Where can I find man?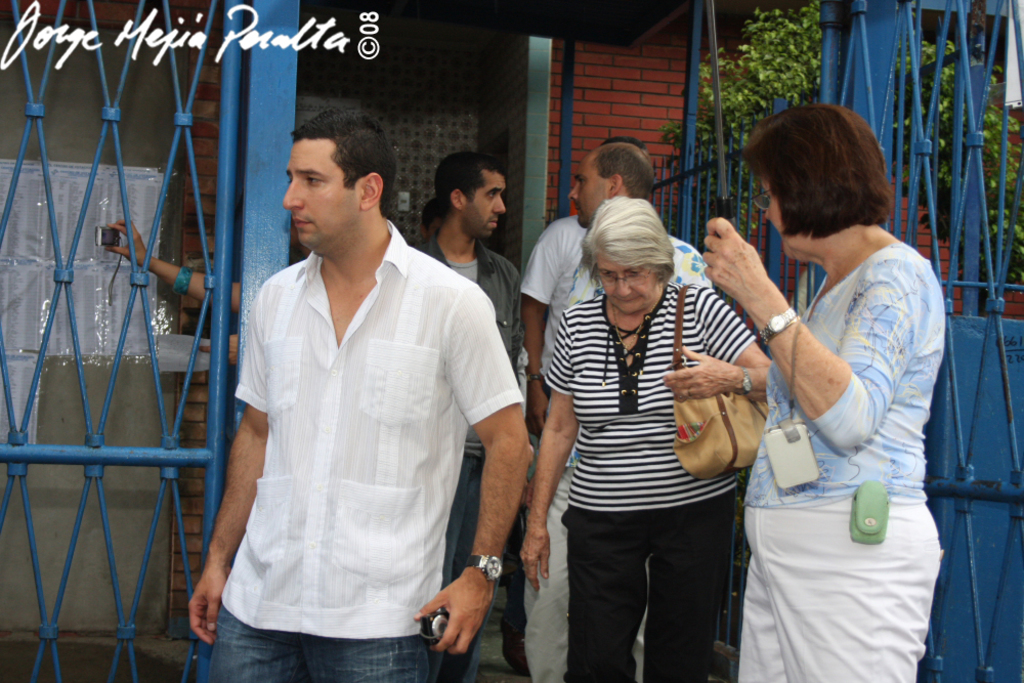
You can find it at <box>525,140,710,682</box>.
